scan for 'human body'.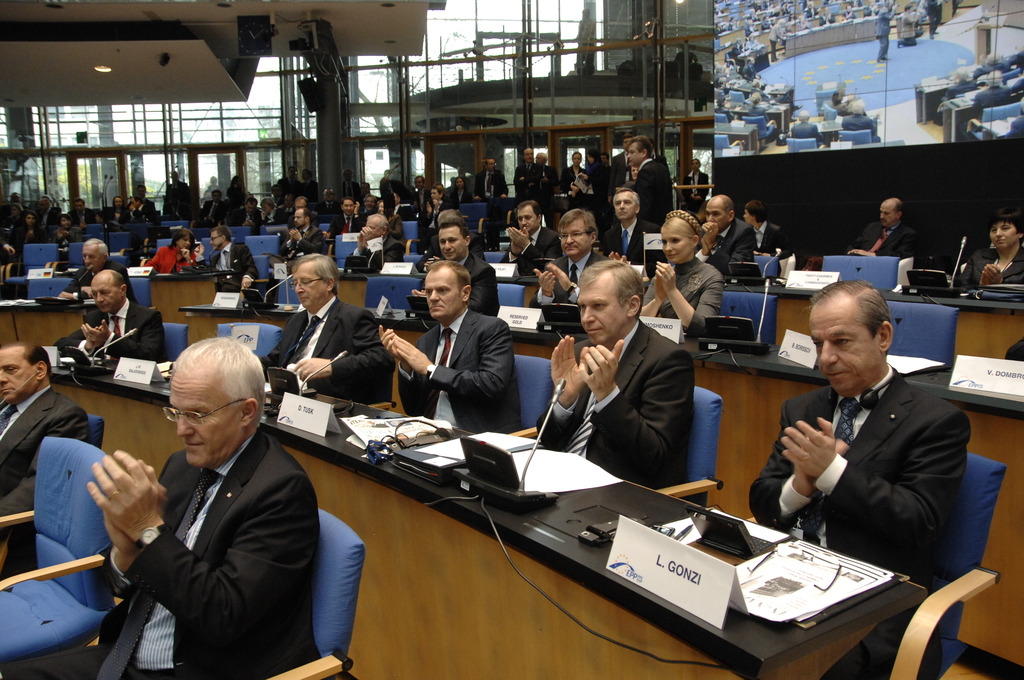
Scan result: <bbox>259, 197, 285, 229</bbox>.
